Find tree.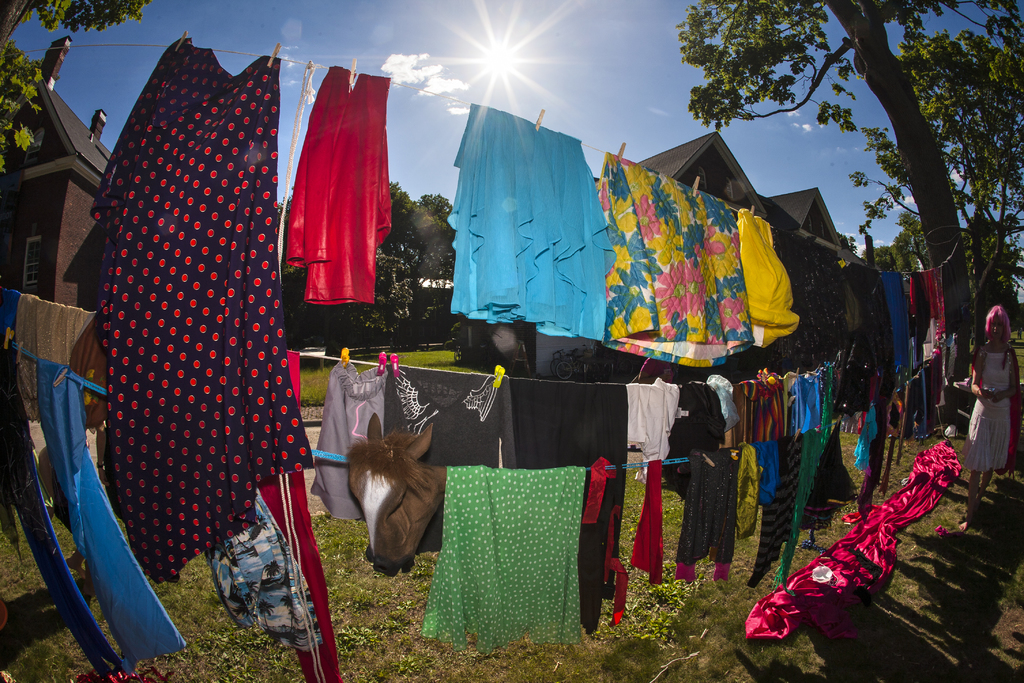
crop(682, 0, 1021, 386).
